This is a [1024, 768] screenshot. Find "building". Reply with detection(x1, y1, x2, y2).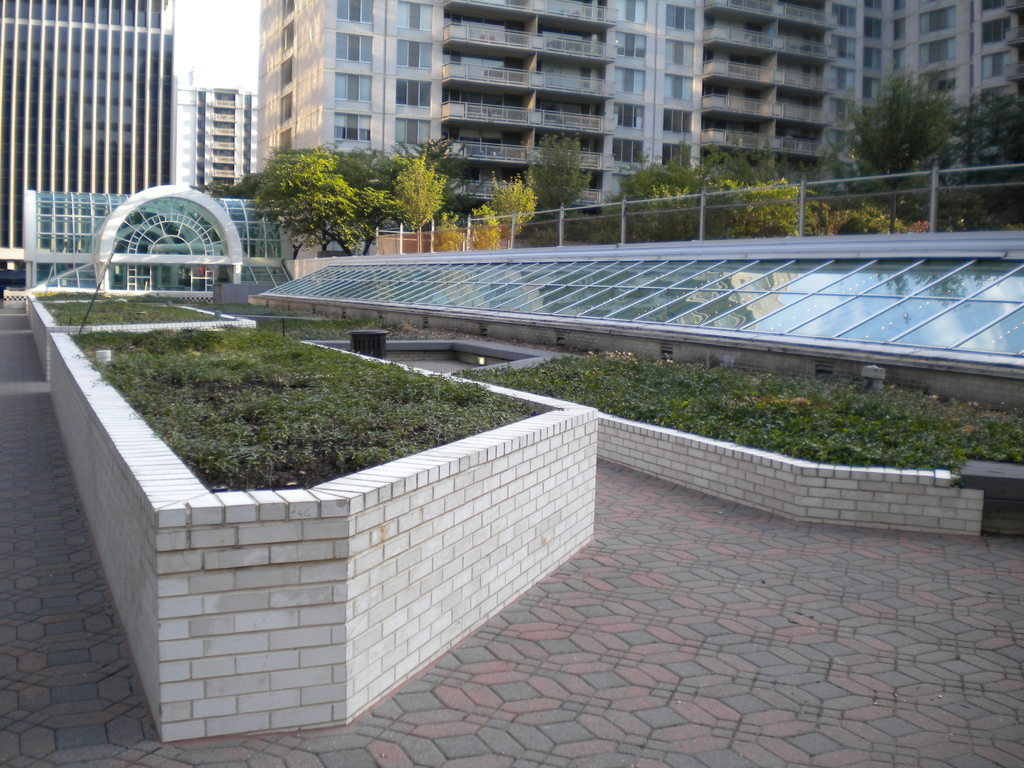
detection(0, 0, 174, 282).
